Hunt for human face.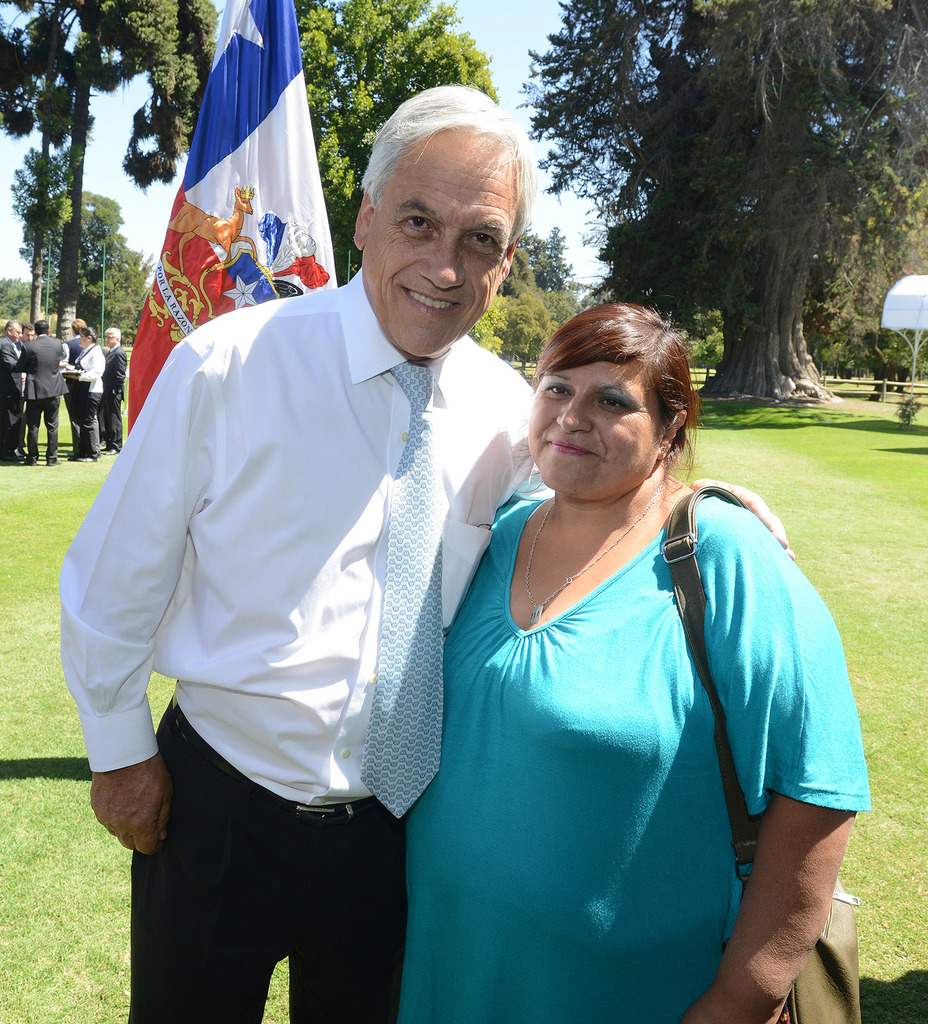
Hunted down at (23,326,34,342).
